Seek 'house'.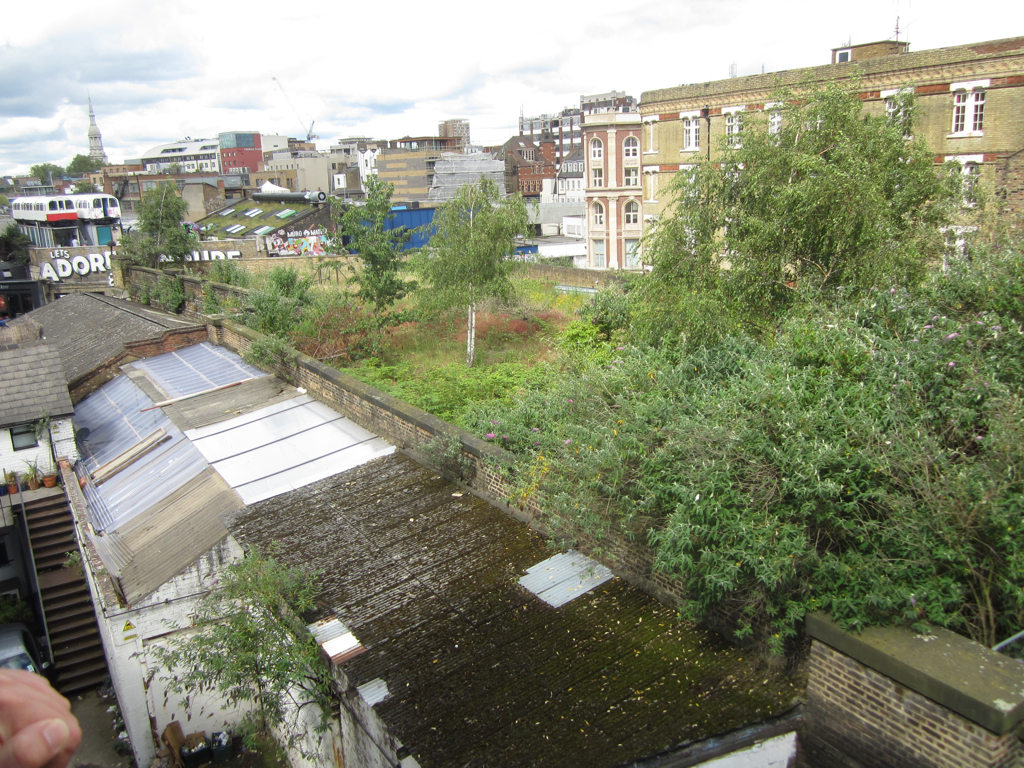
select_region(14, 221, 113, 302).
